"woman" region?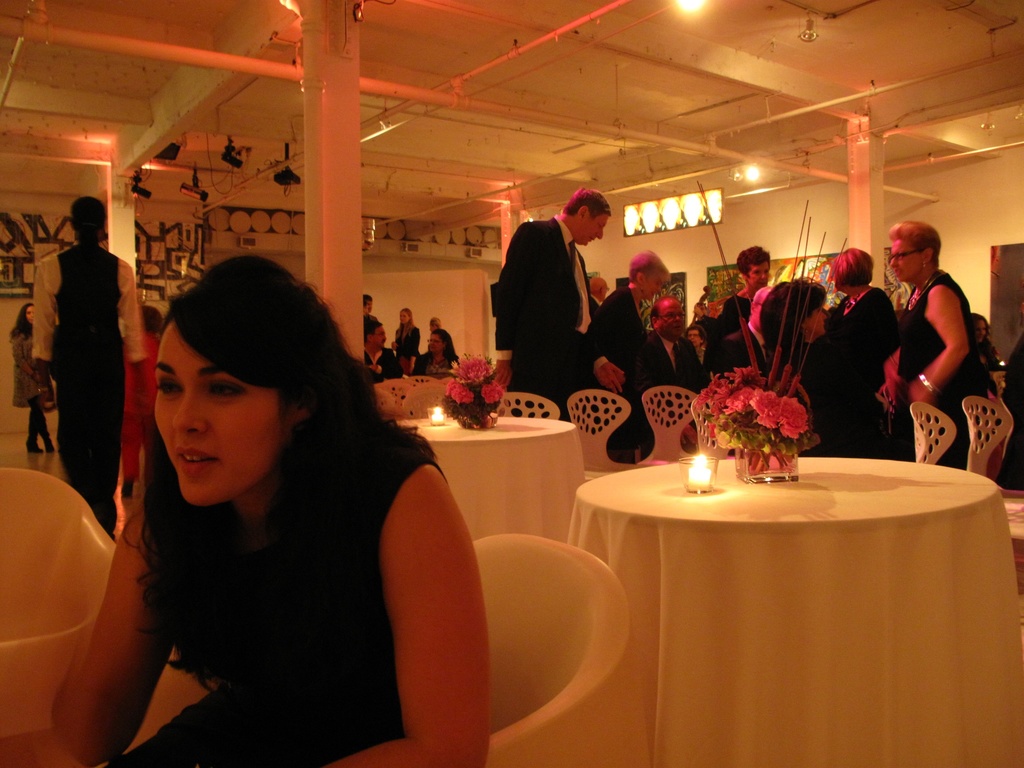
select_region(828, 246, 902, 454)
